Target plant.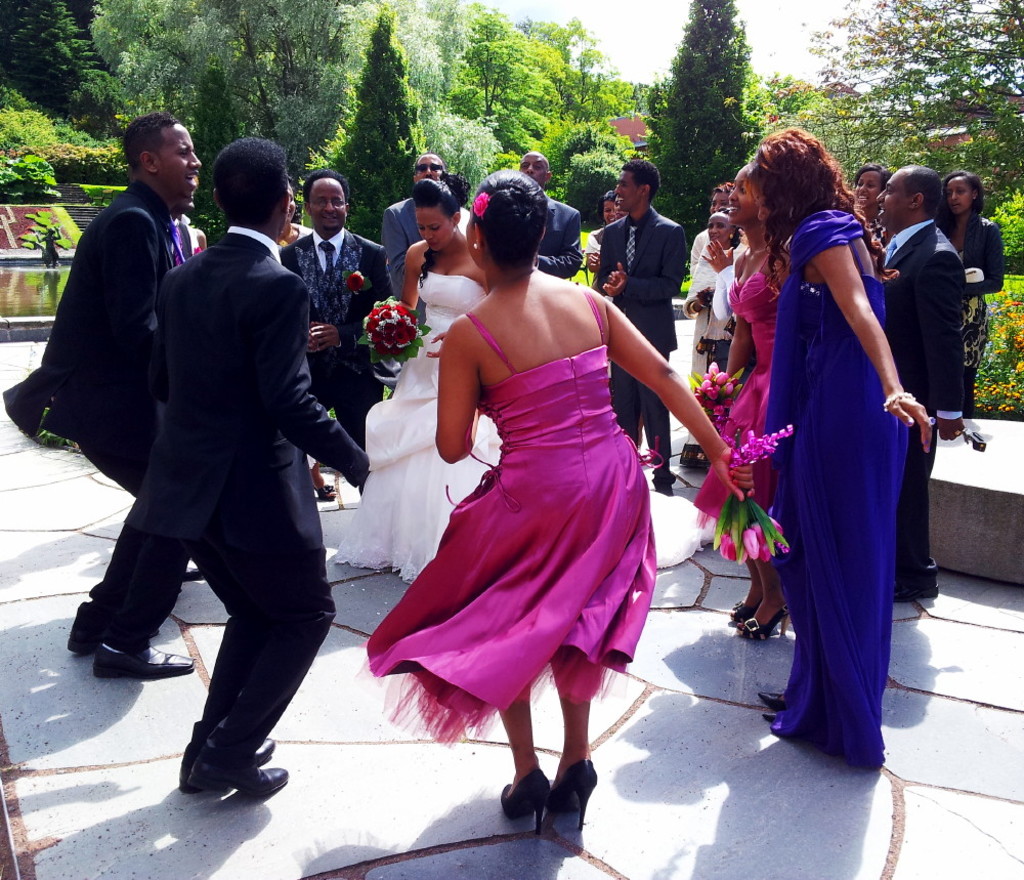
Target region: x1=977, y1=267, x2=1023, y2=411.
